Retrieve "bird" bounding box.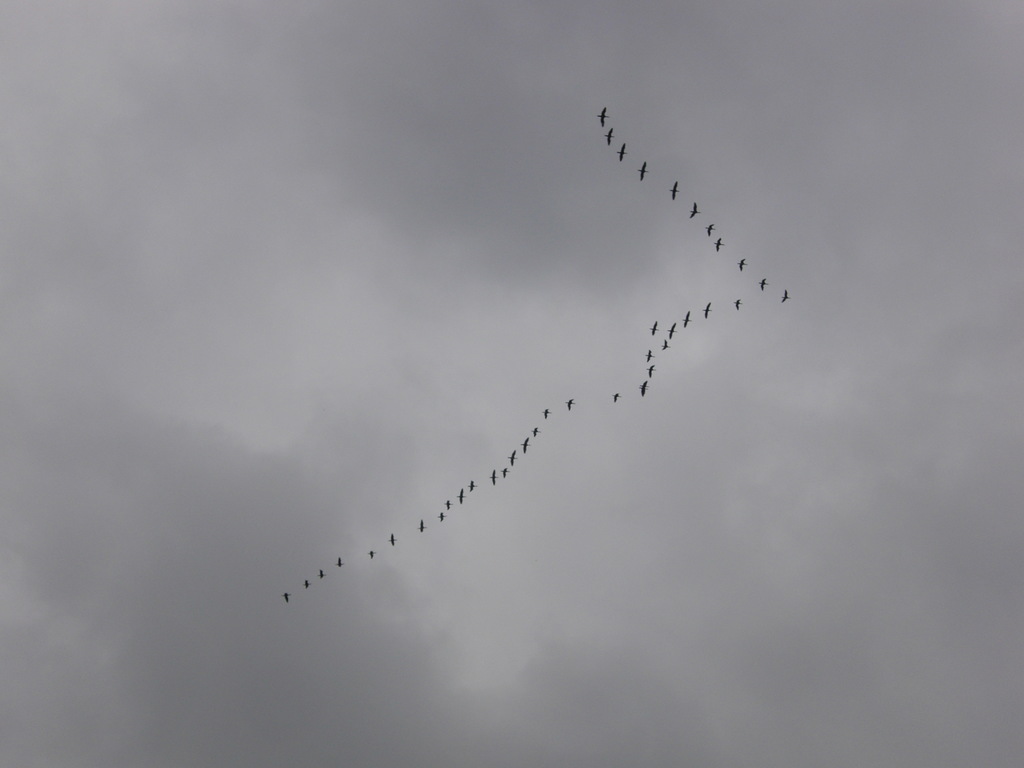
Bounding box: box=[457, 487, 465, 504].
